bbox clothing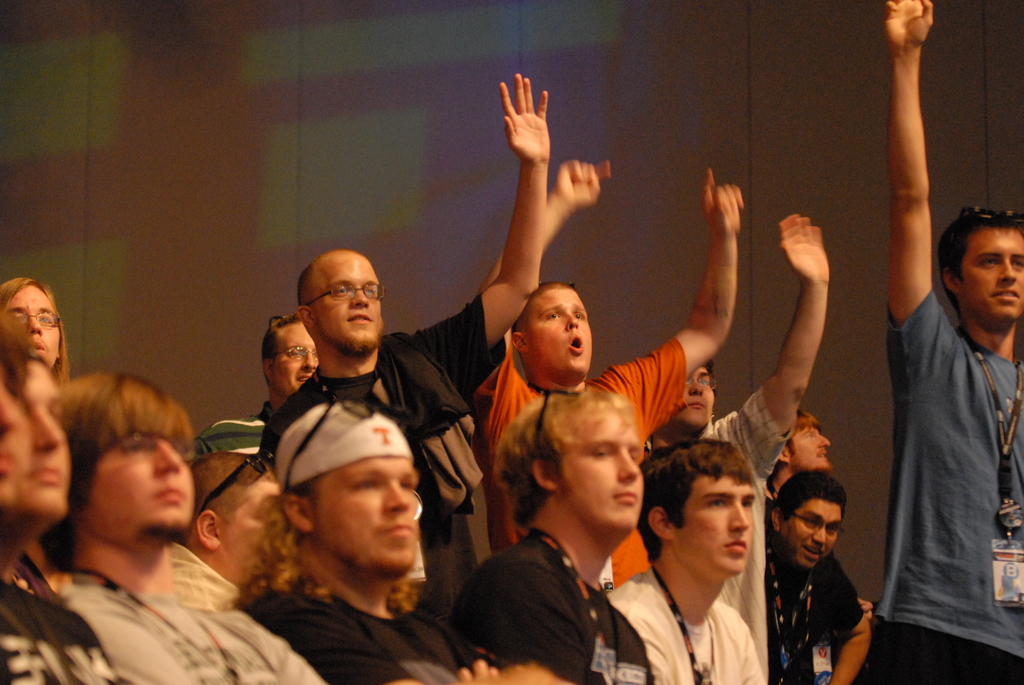
rect(0, 553, 142, 684)
